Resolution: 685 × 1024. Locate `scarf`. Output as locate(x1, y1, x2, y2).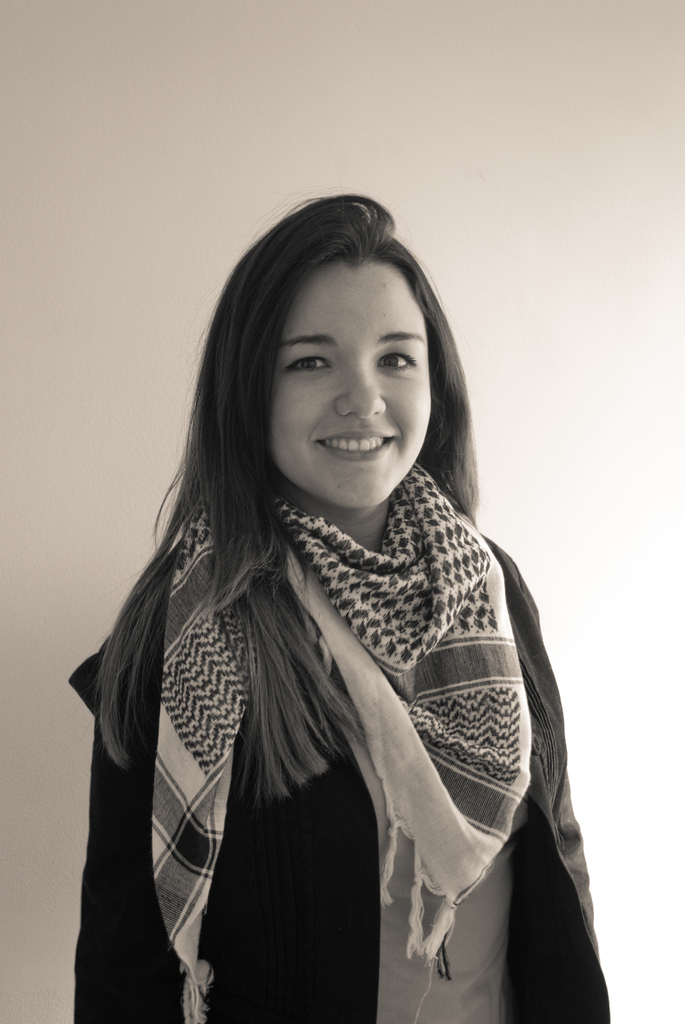
locate(148, 461, 536, 1023).
